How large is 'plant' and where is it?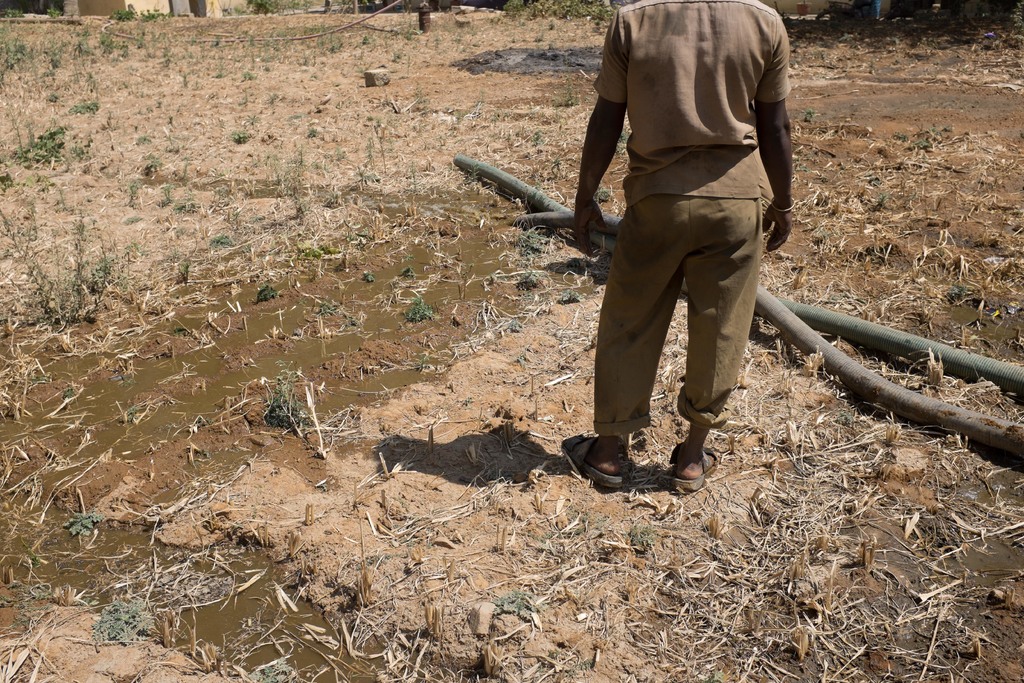
Bounding box: [401, 292, 430, 322].
